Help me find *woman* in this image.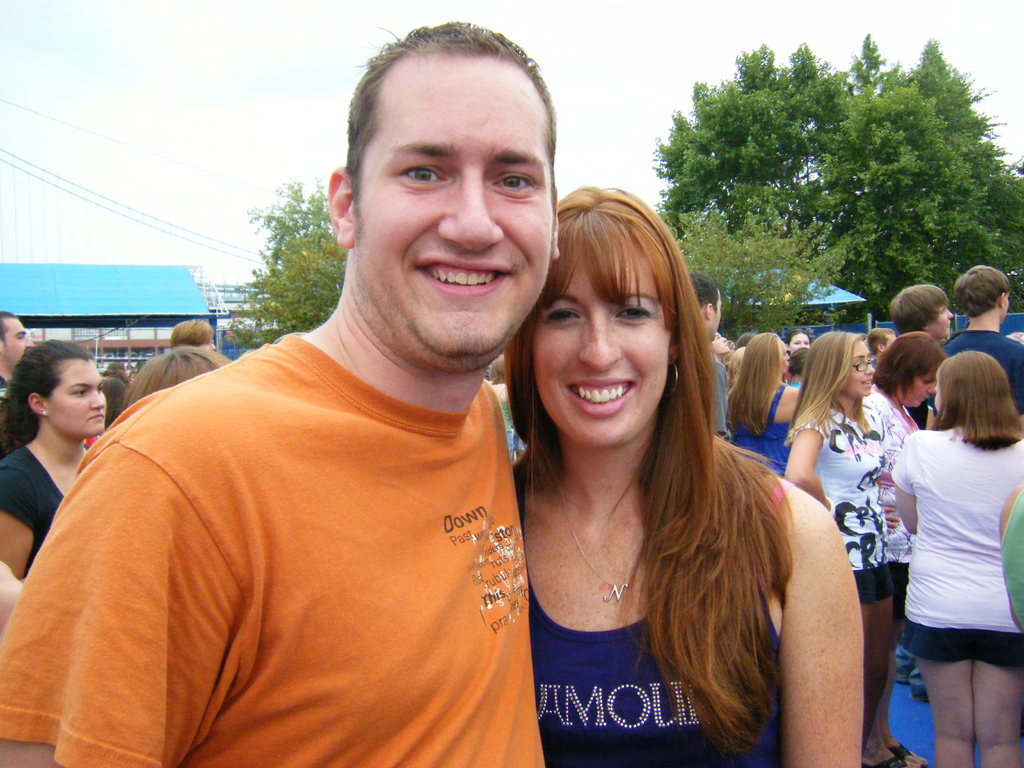
Found it: crop(854, 331, 945, 764).
